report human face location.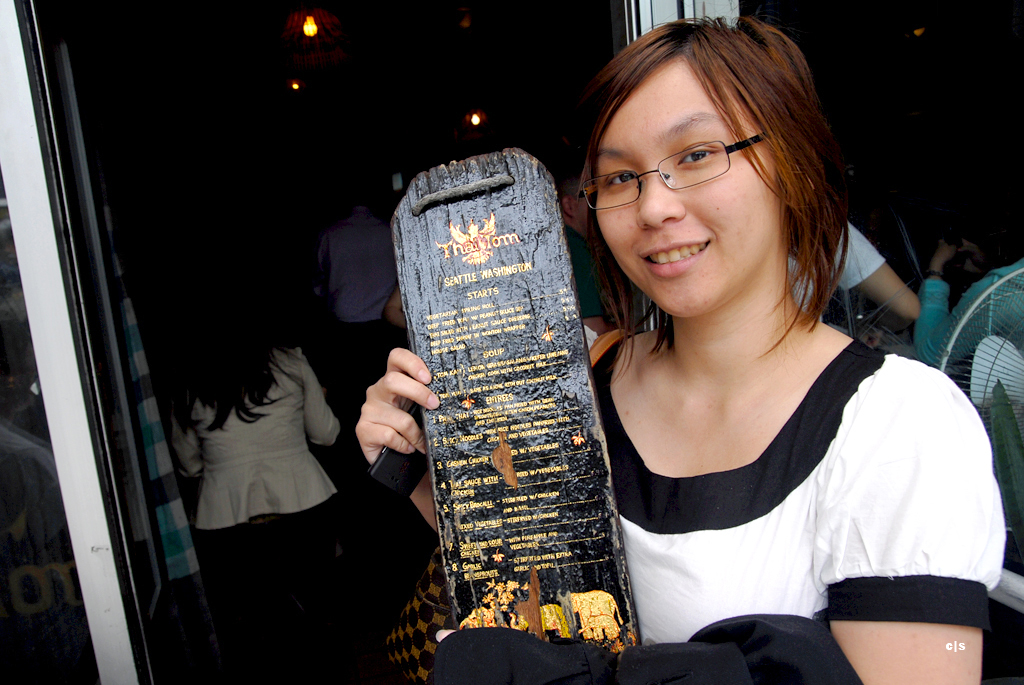
Report: locate(596, 58, 777, 318).
